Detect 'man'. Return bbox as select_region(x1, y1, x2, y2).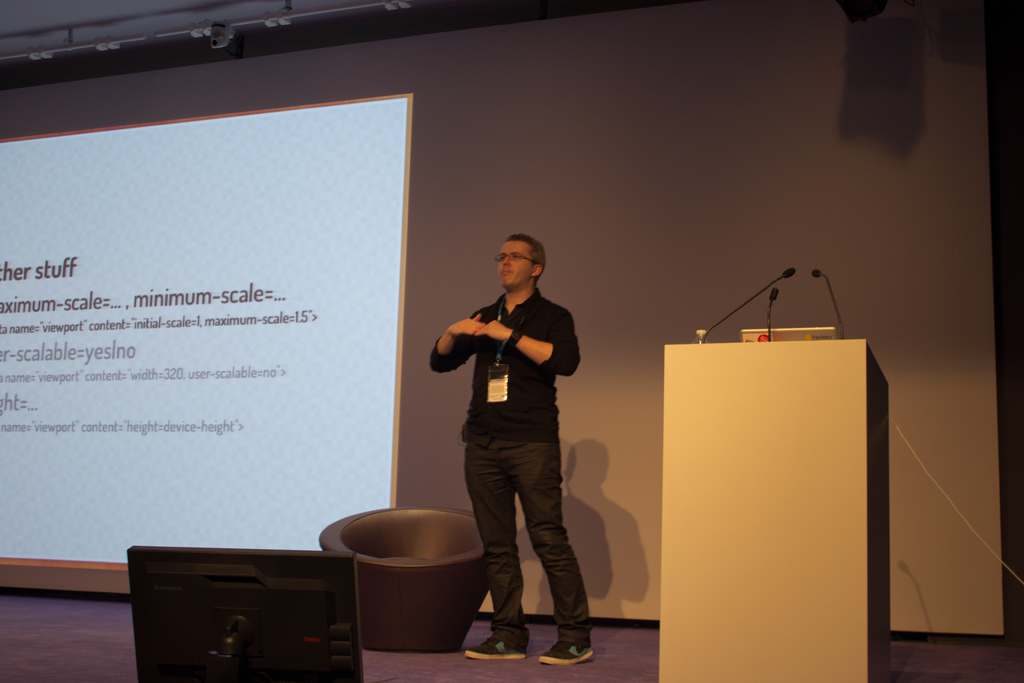
select_region(429, 238, 603, 662).
